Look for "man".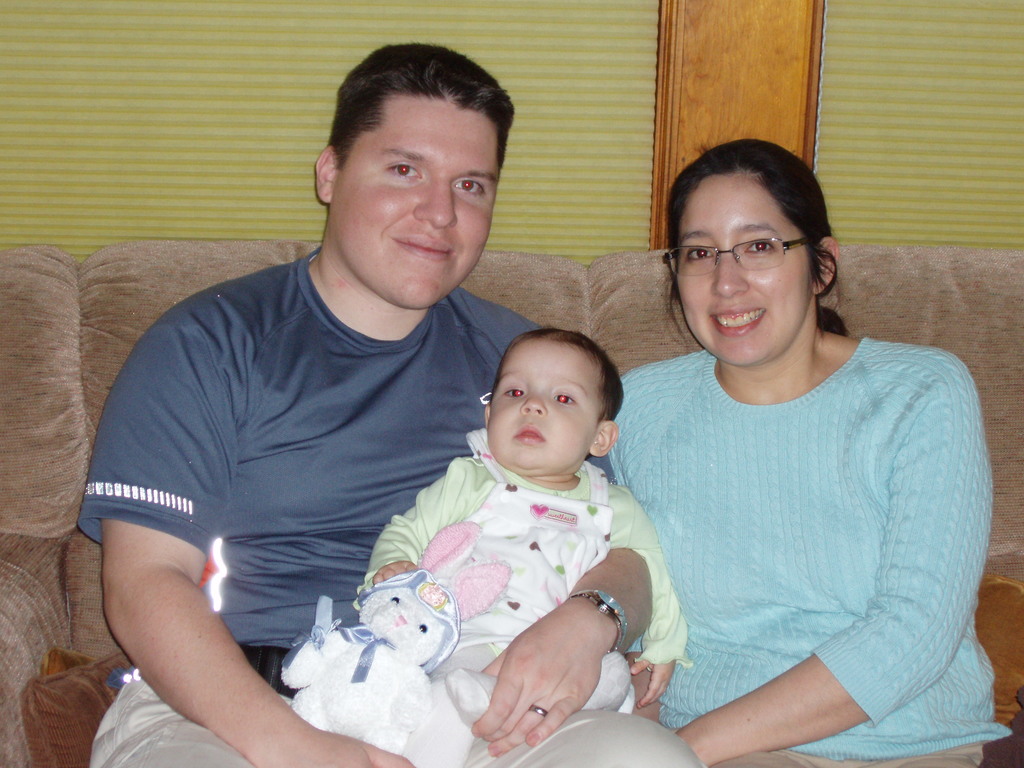
Found: [72, 42, 698, 767].
